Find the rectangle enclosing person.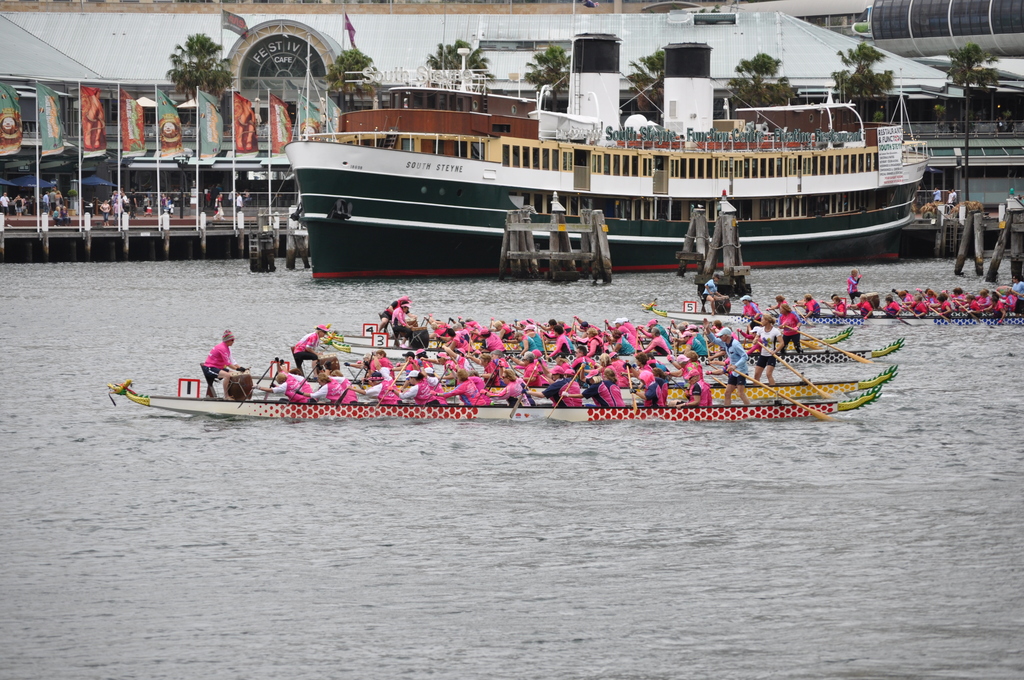
bbox(946, 187, 954, 208).
